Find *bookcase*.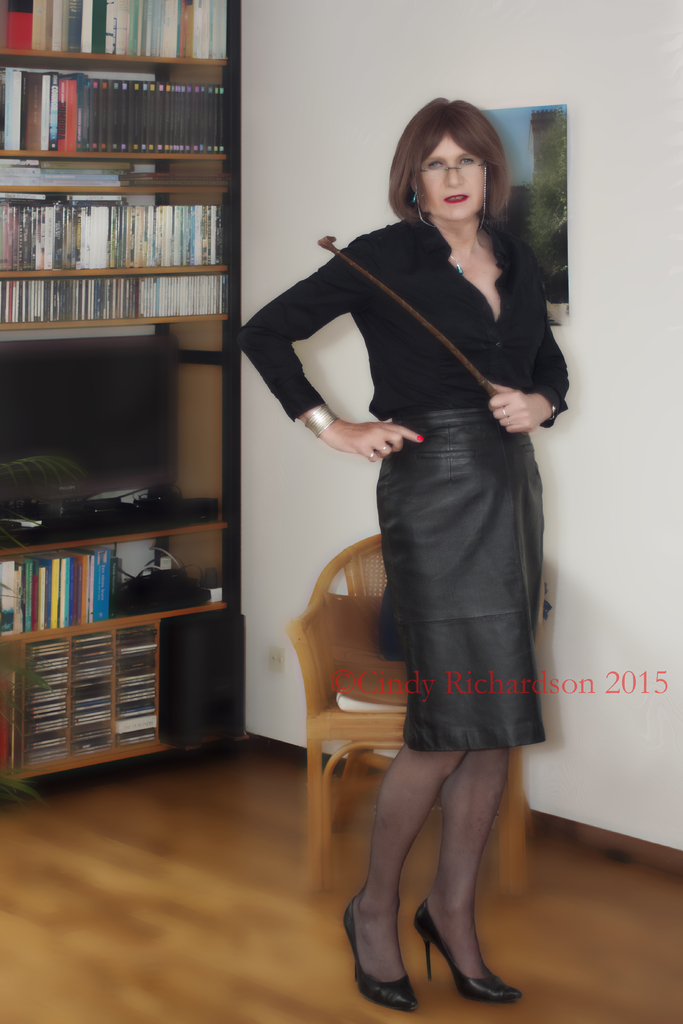
[8, 80, 243, 335].
